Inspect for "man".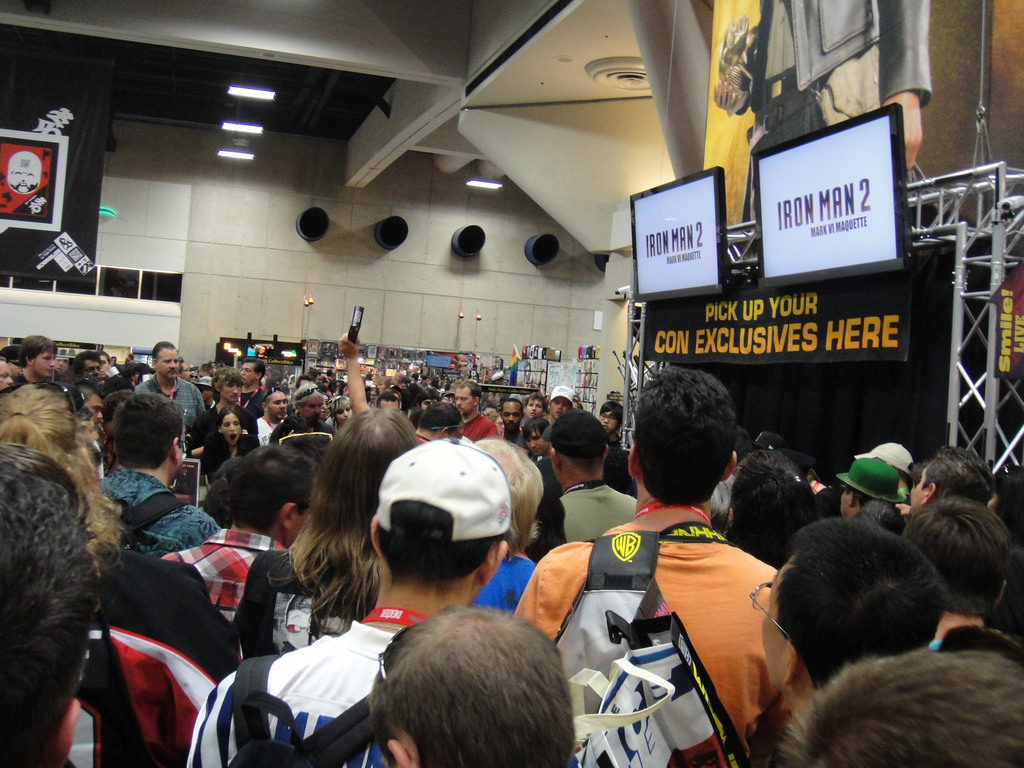
Inspection: 522,406,648,564.
